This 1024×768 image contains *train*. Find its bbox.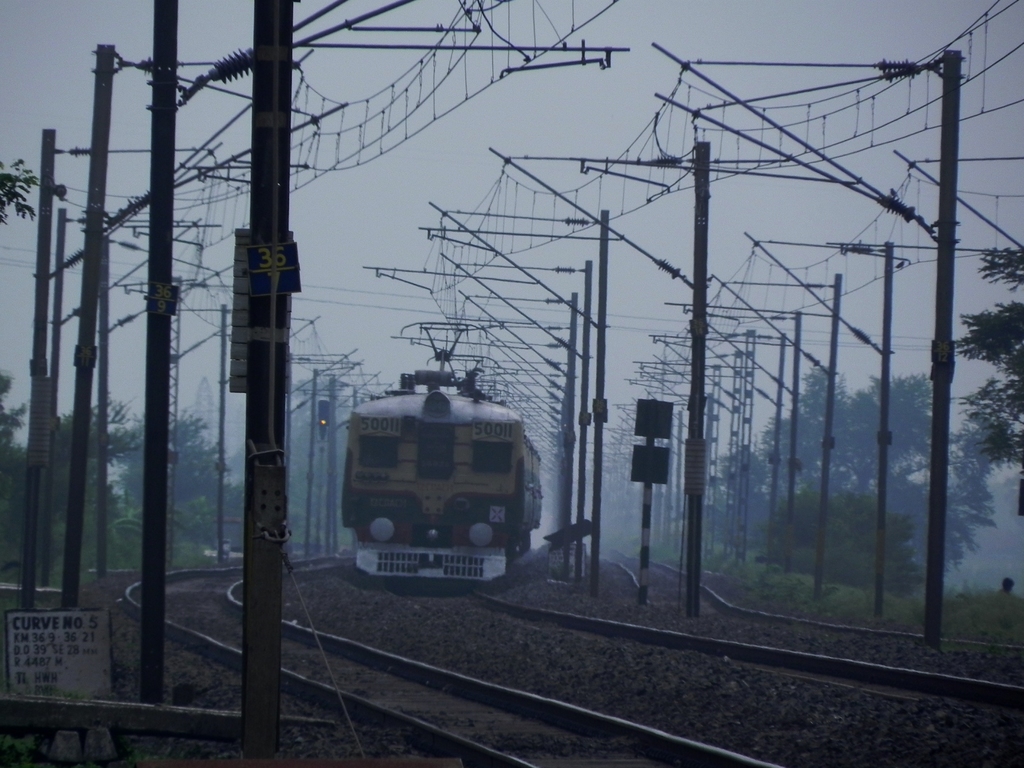
left=344, top=319, right=543, bottom=595.
